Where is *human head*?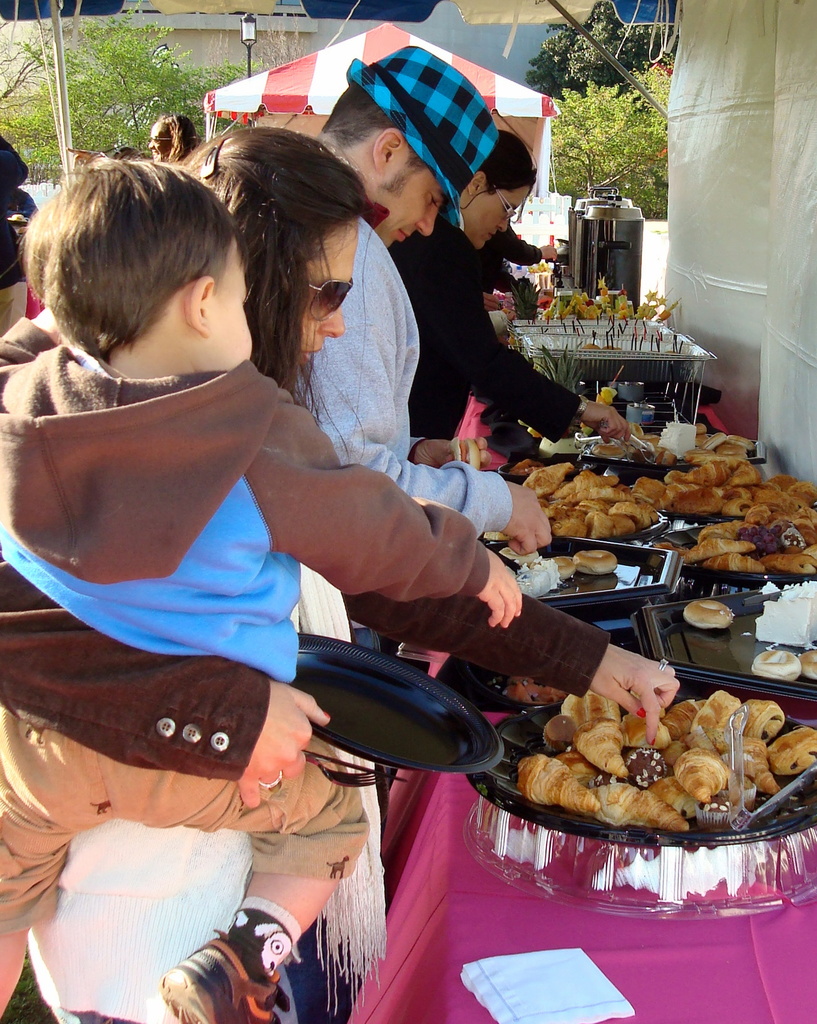
<region>14, 154, 252, 374</region>.
